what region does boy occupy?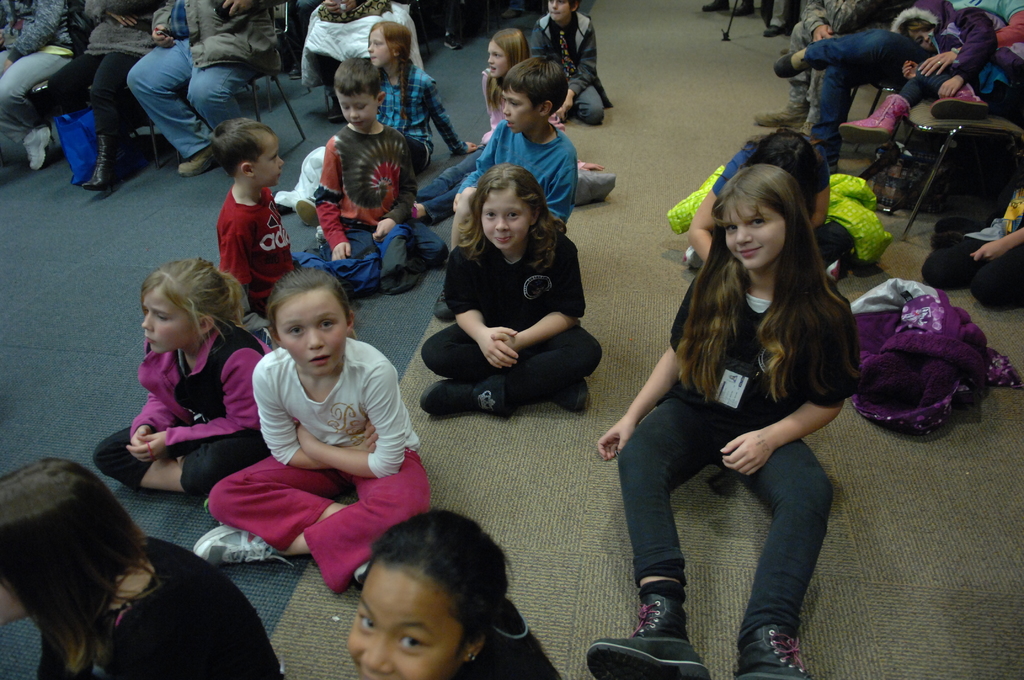
<bbox>212, 114, 305, 313</bbox>.
